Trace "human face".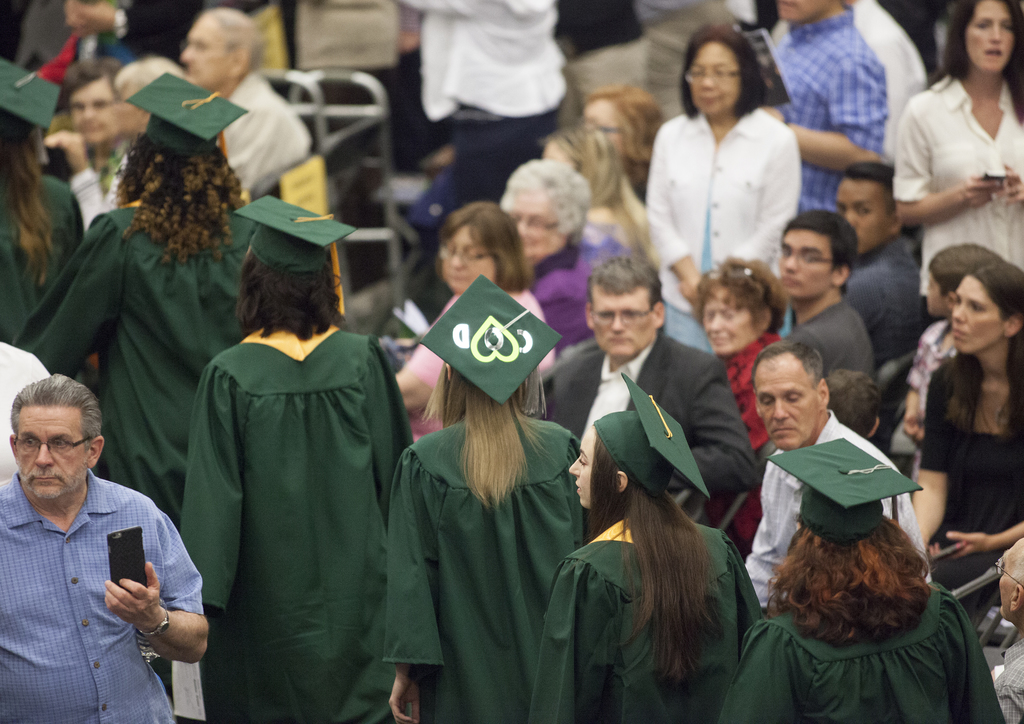
Traced to locate(16, 408, 92, 502).
